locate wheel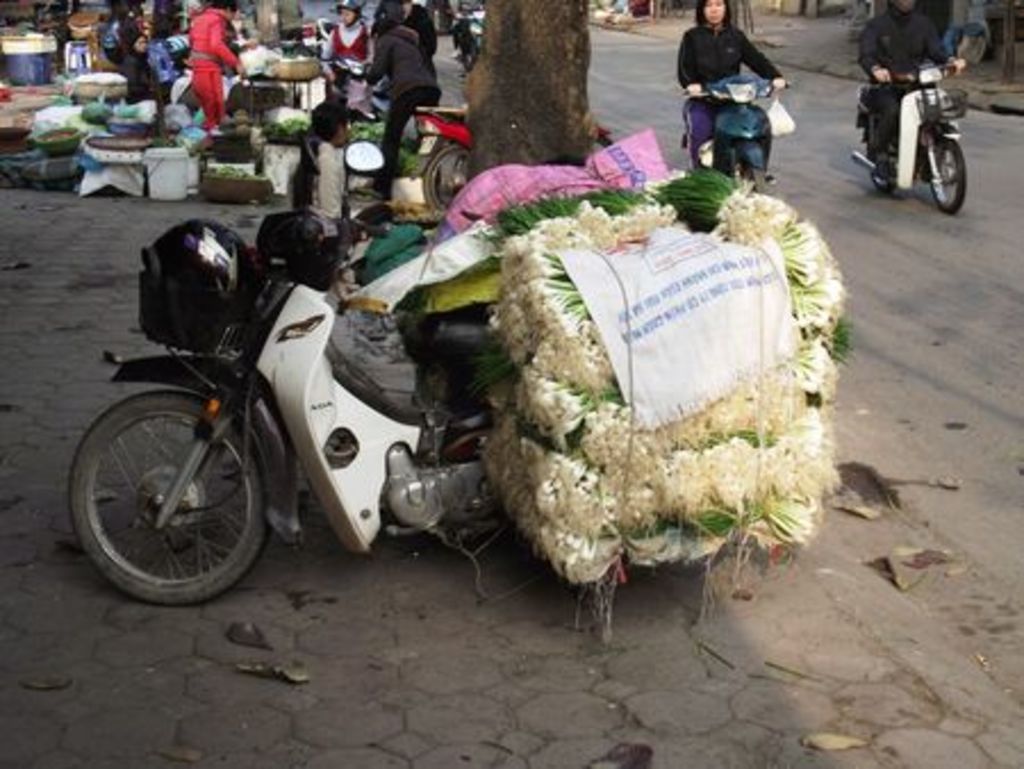
[73,378,262,605]
